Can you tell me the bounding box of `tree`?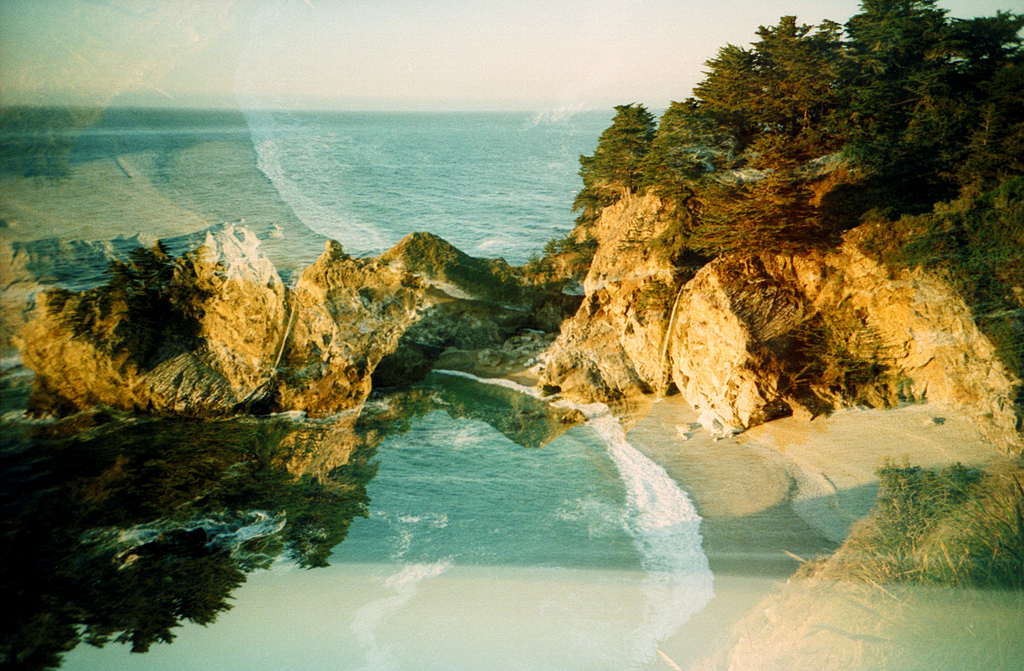
{"x1": 753, "y1": 8, "x2": 830, "y2": 106}.
